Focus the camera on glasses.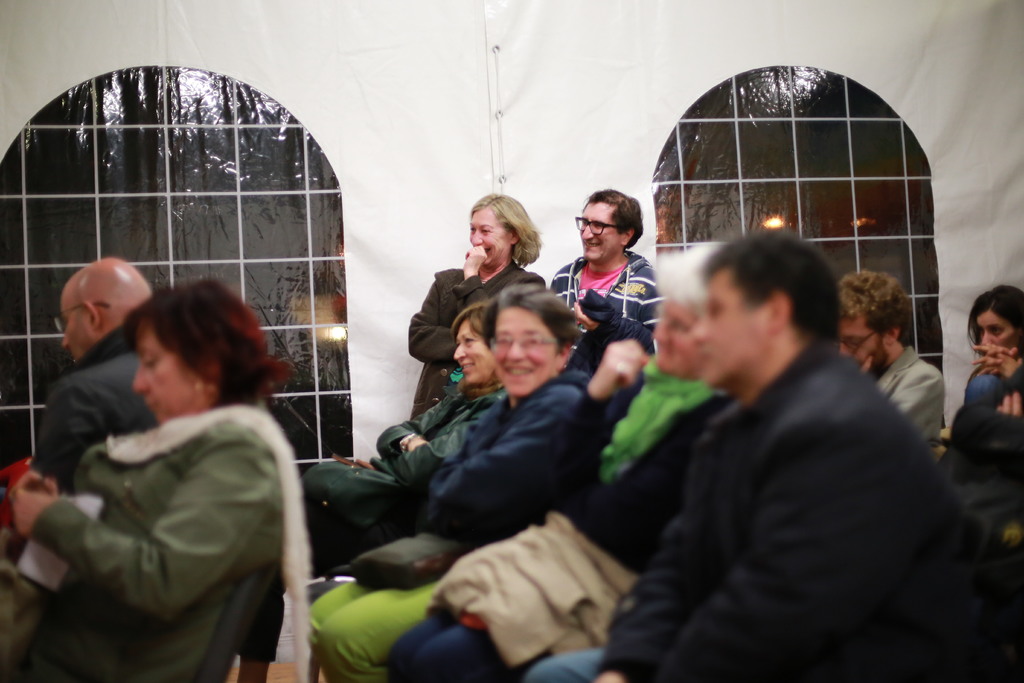
Focus region: Rect(653, 305, 689, 330).
